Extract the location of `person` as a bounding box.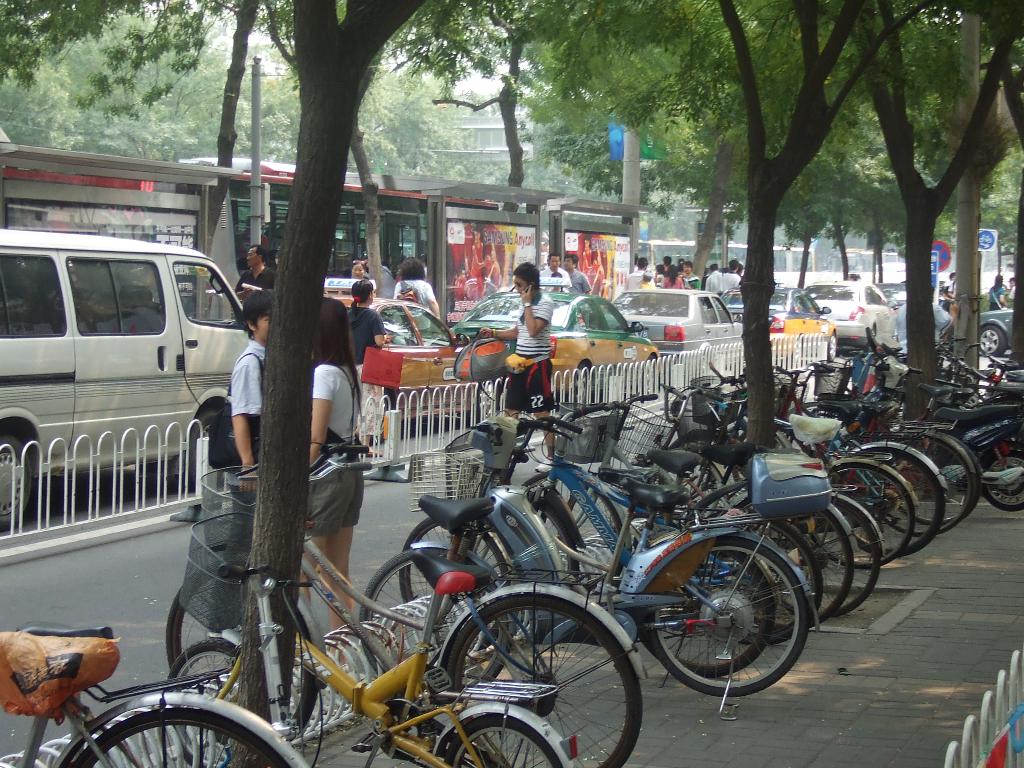
989,274,1005,314.
